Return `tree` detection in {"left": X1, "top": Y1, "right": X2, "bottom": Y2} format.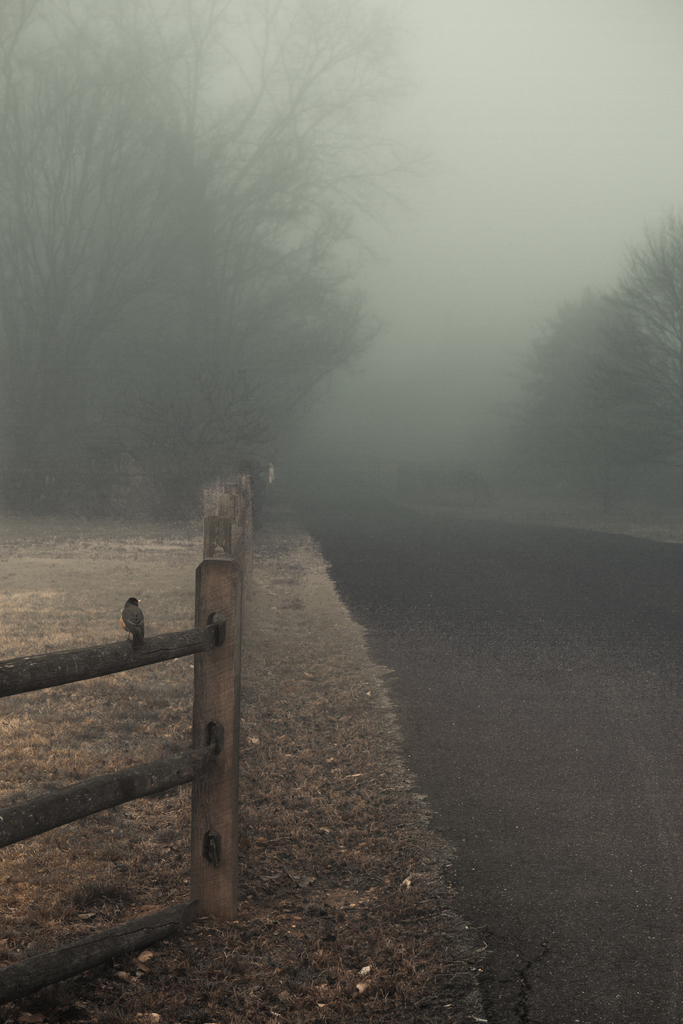
{"left": 0, "top": 0, "right": 418, "bottom": 527}.
